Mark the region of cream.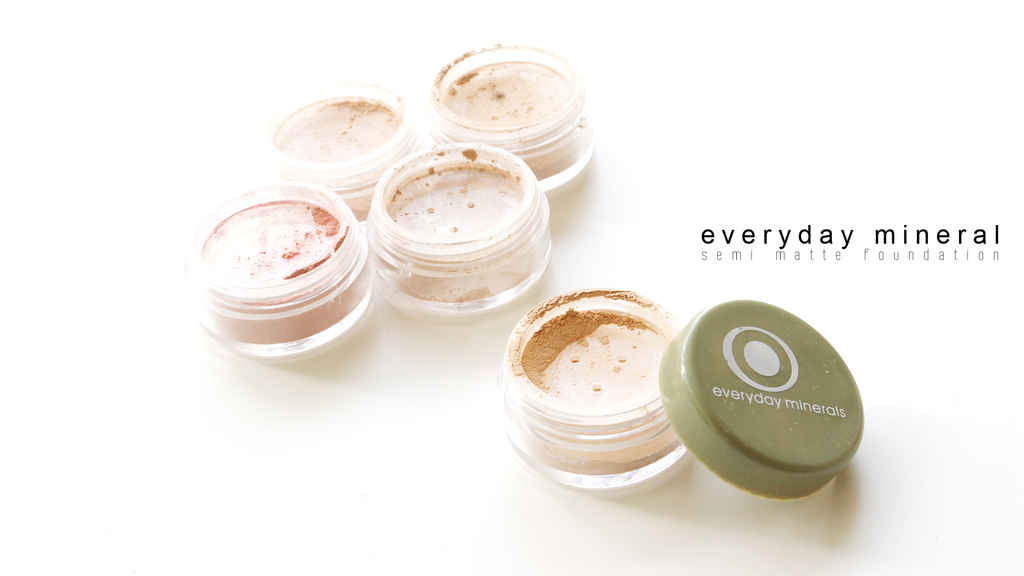
Region: 260:79:428:218.
